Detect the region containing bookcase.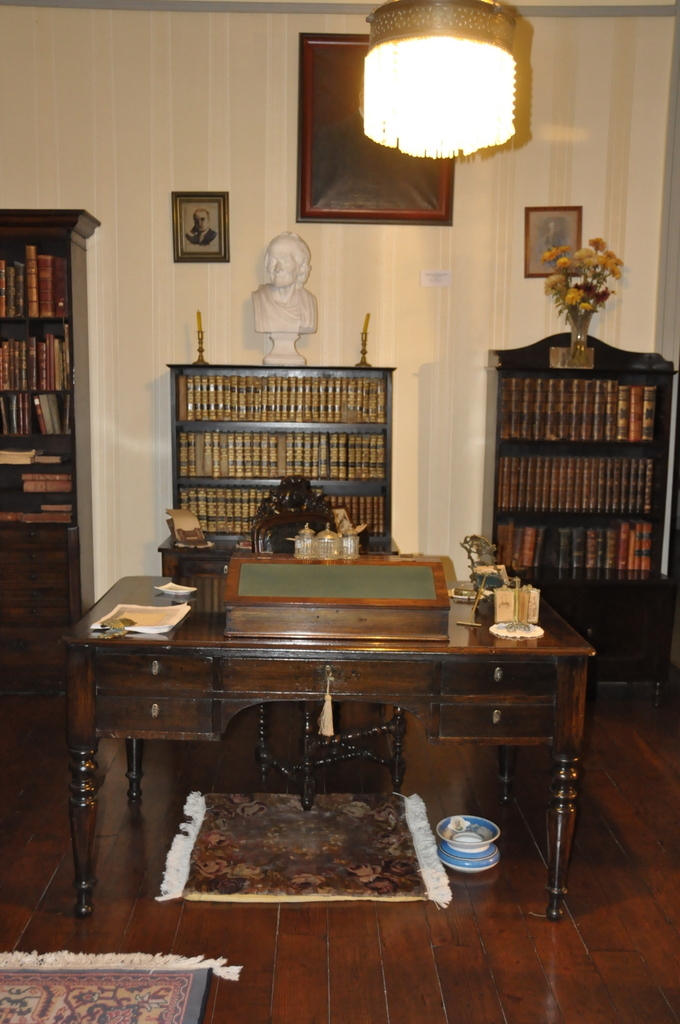
[left=0, top=206, right=105, bottom=720].
